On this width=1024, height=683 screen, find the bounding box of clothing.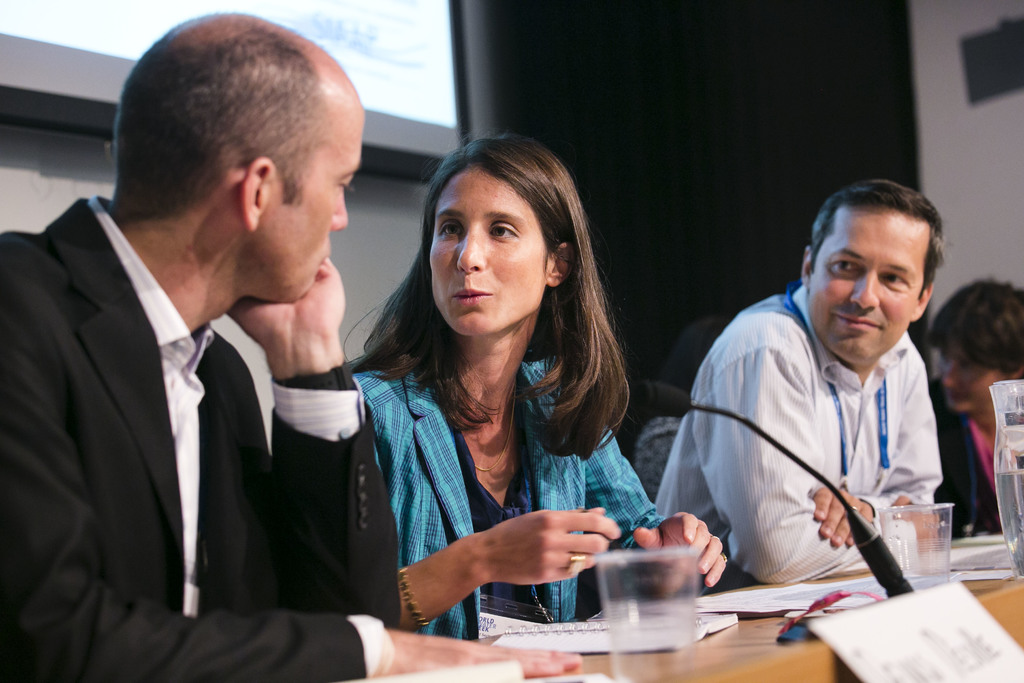
Bounding box: (left=923, top=358, right=1023, bottom=536).
